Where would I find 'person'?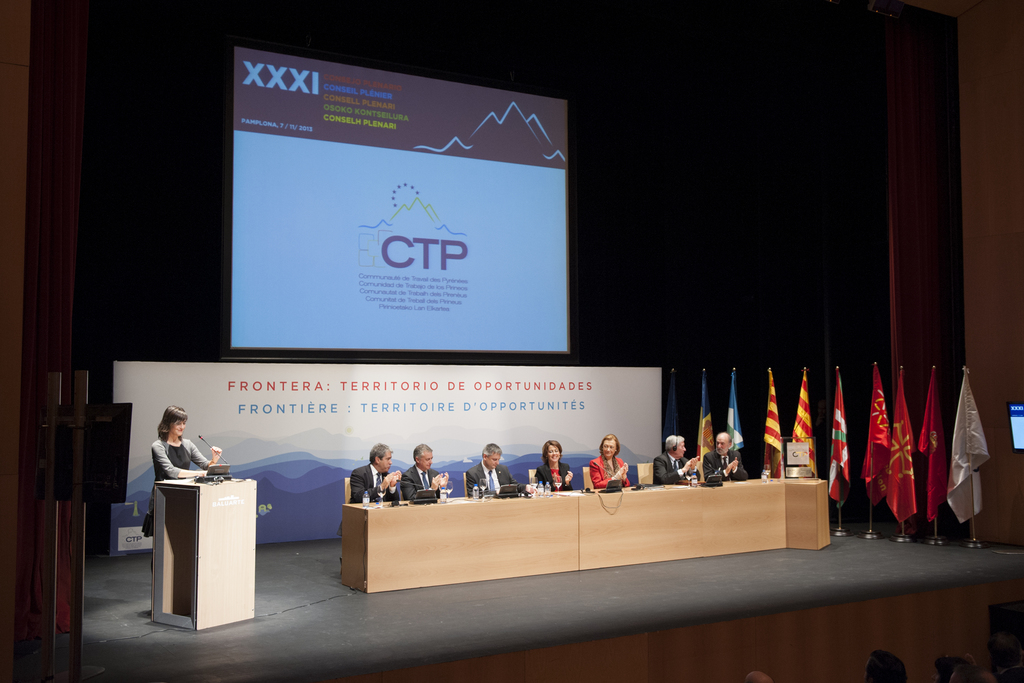
At [x1=988, y1=618, x2=1022, y2=682].
